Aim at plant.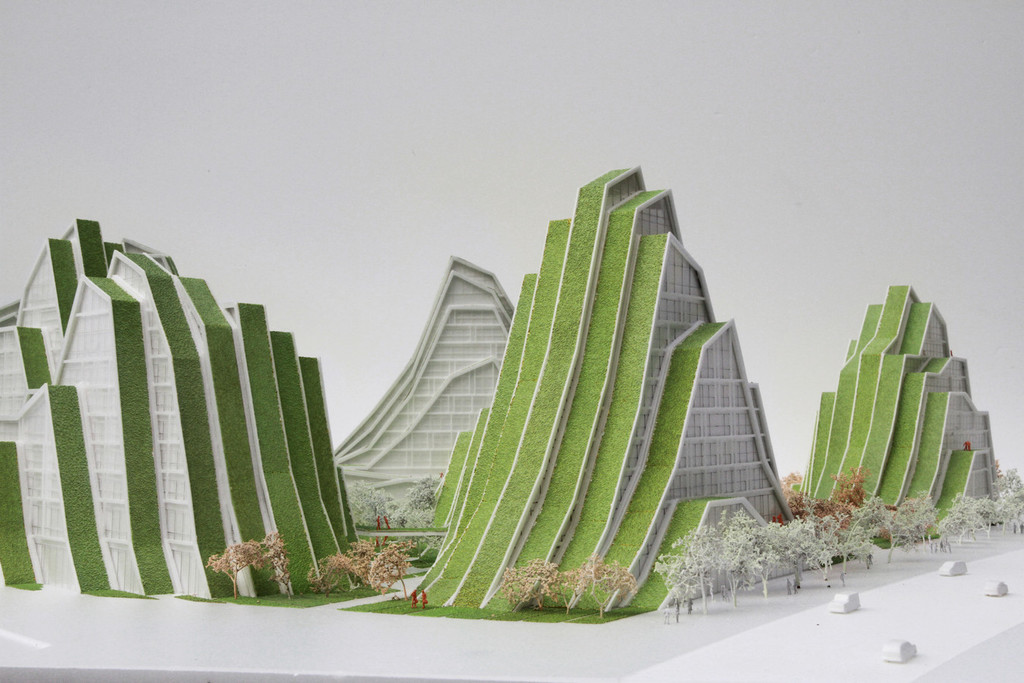
Aimed at (x1=400, y1=473, x2=440, y2=526).
